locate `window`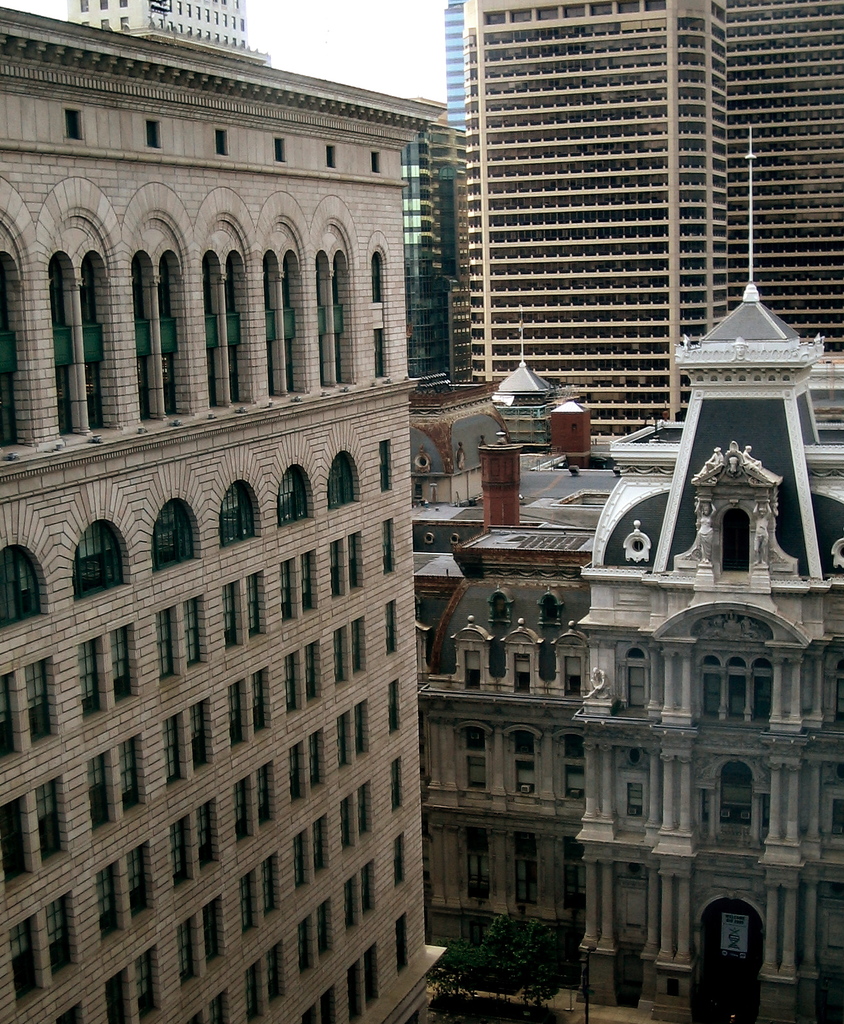
region(283, 257, 300, 390)
